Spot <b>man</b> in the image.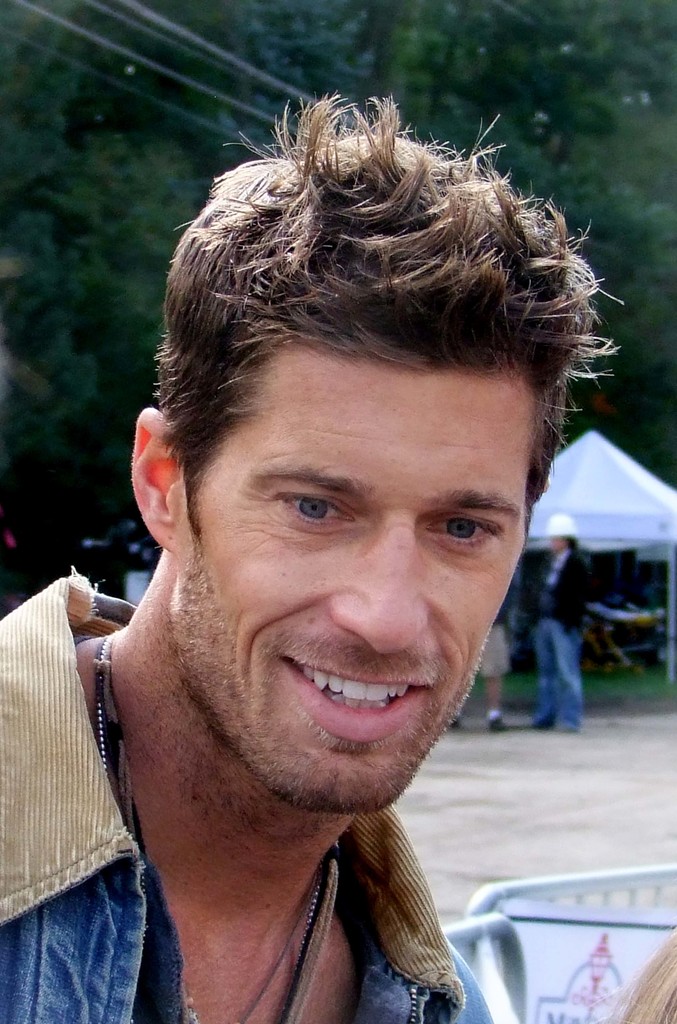
<b>man</b> found at 528, 513, 592, 737.
